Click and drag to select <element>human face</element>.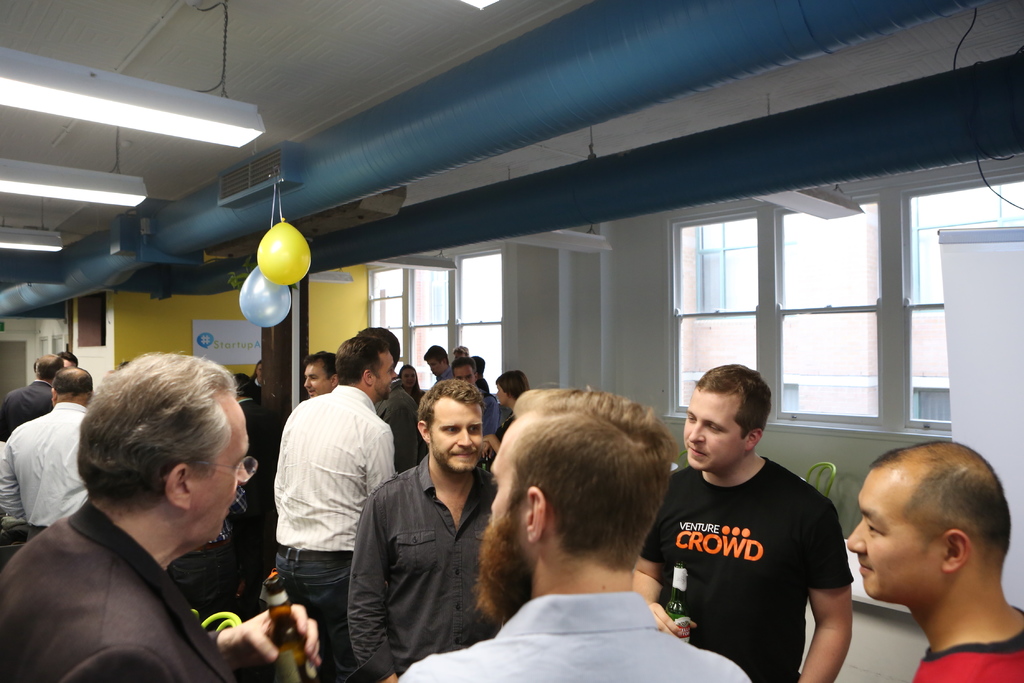
Selection: pyautogui.locateOnScreen(849, 462, 943, 609).
